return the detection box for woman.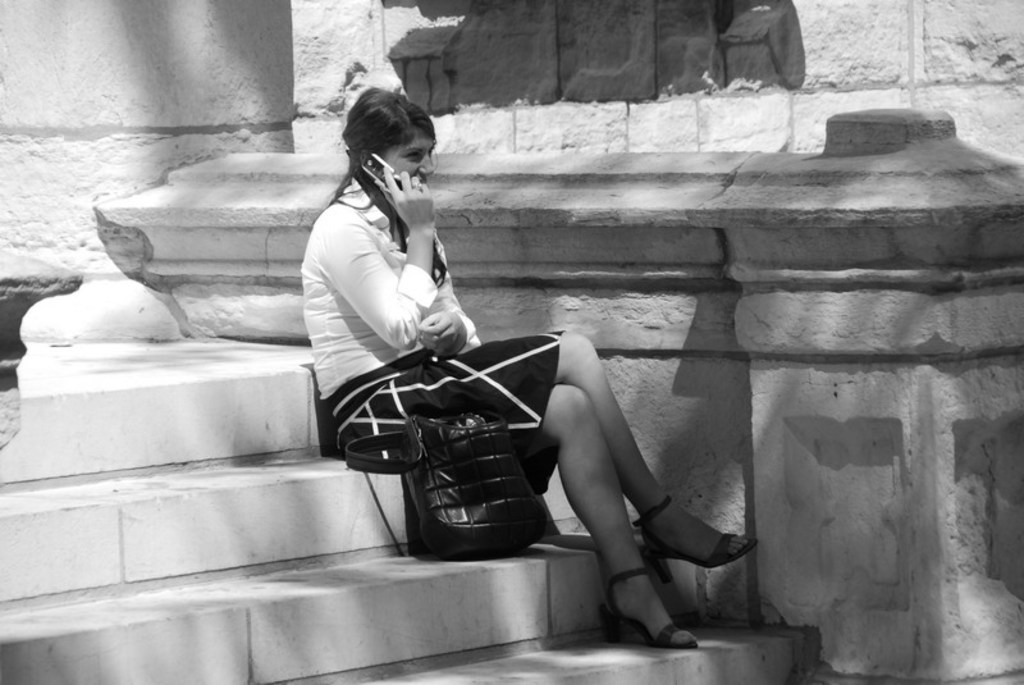
<bbox>302, 86, 764, 662</bbox>.
